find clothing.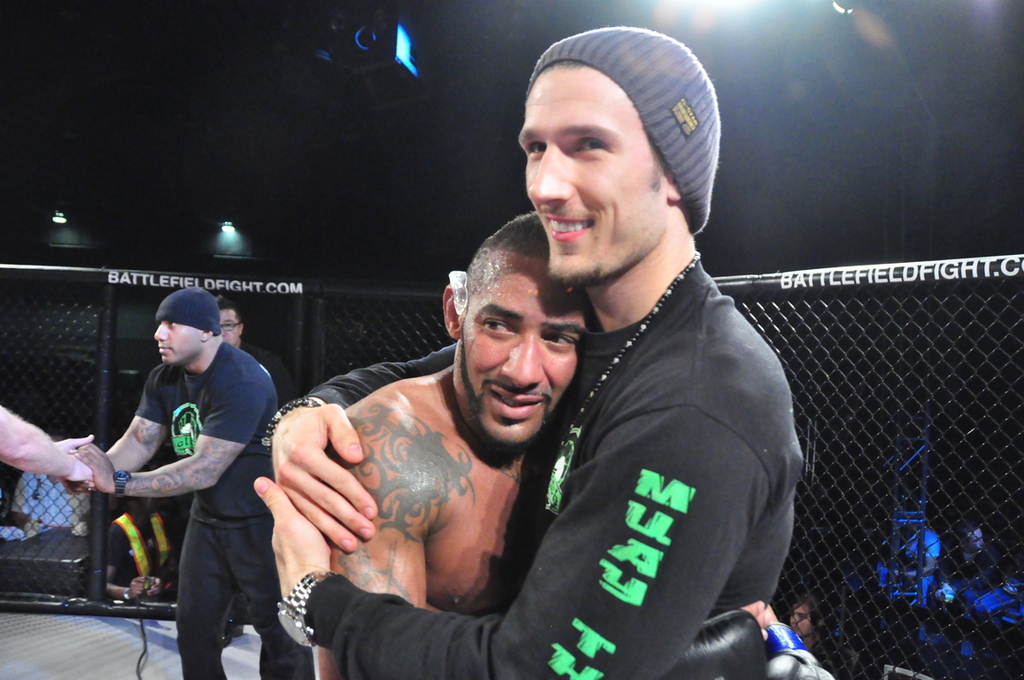
BBox(137, 328, 325, 679).
